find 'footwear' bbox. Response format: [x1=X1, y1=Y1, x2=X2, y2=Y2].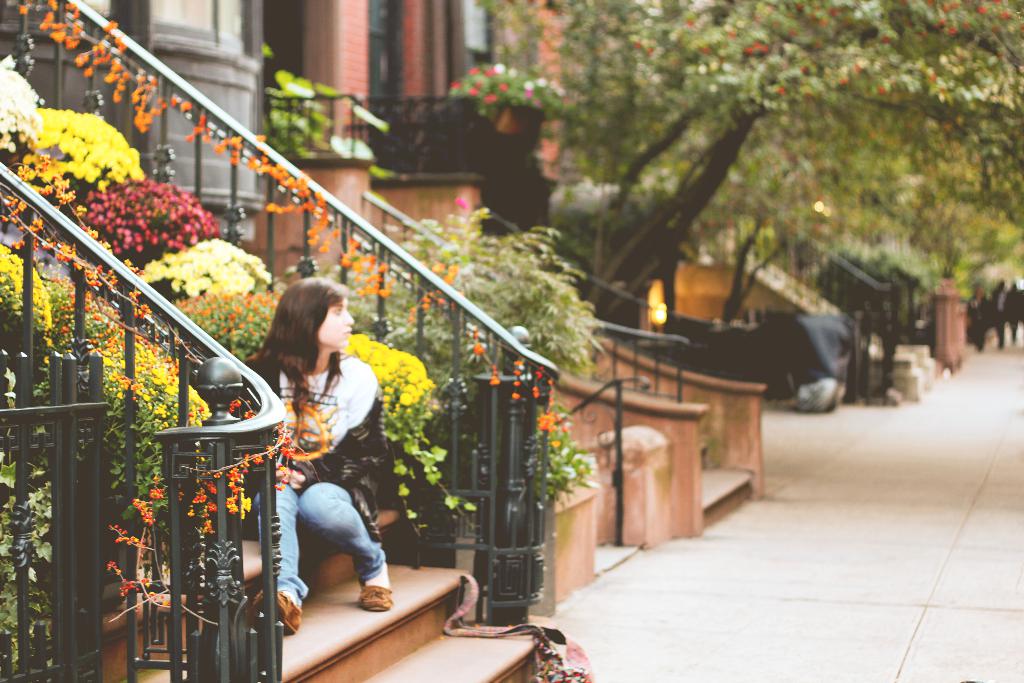
[x1=362, y1=586, x2=387, y2=611].
